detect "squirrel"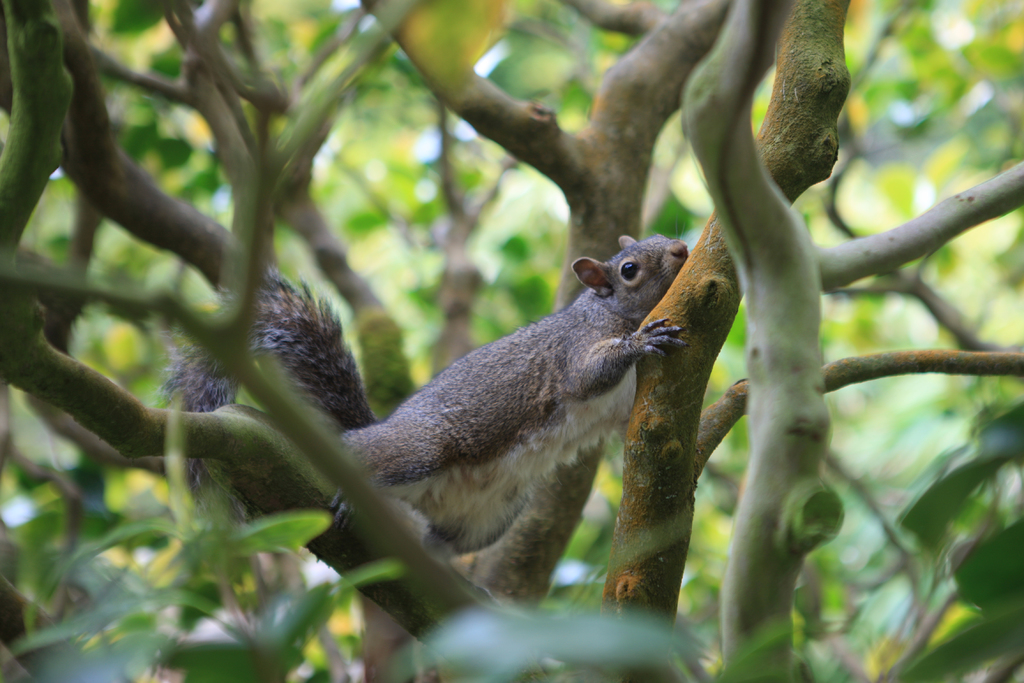
[129, 219, 689, 567]
